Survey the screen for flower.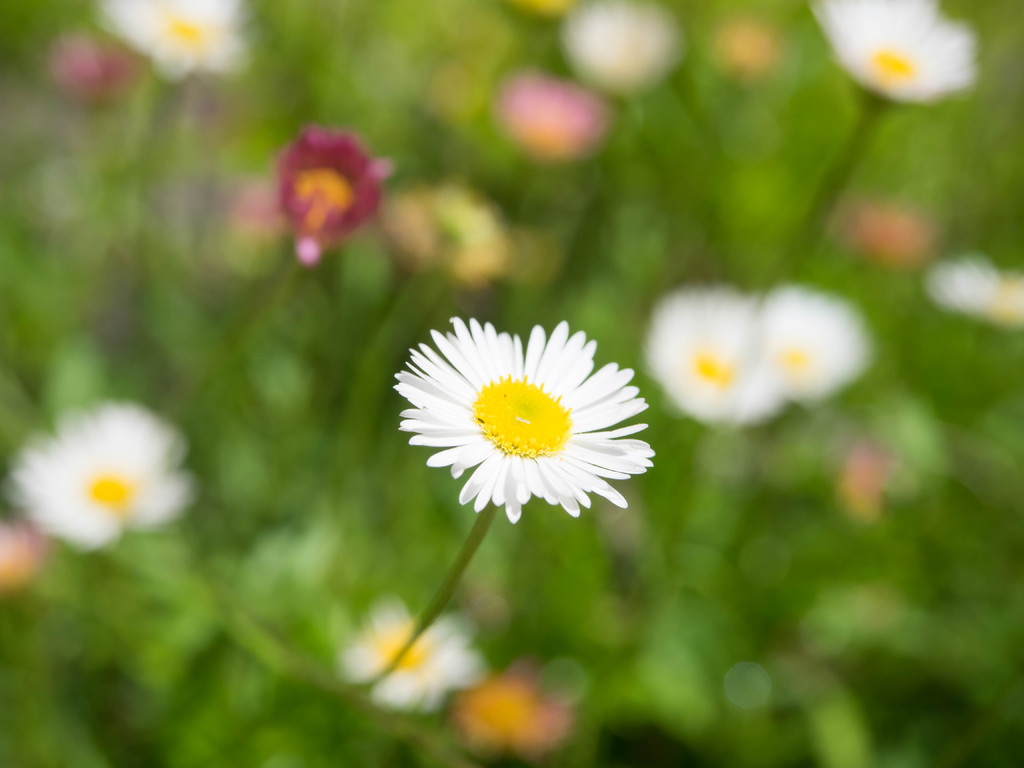
Survey found: BBox(340, 596, 492, 715).
